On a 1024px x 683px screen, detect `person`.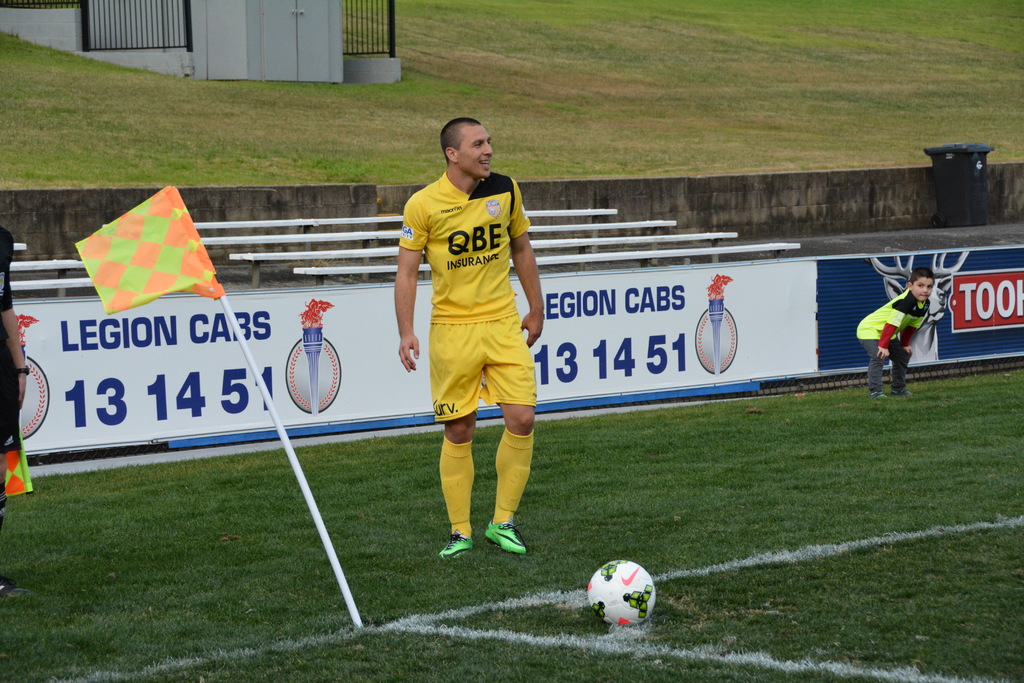
[391, 114, 545, 554].
